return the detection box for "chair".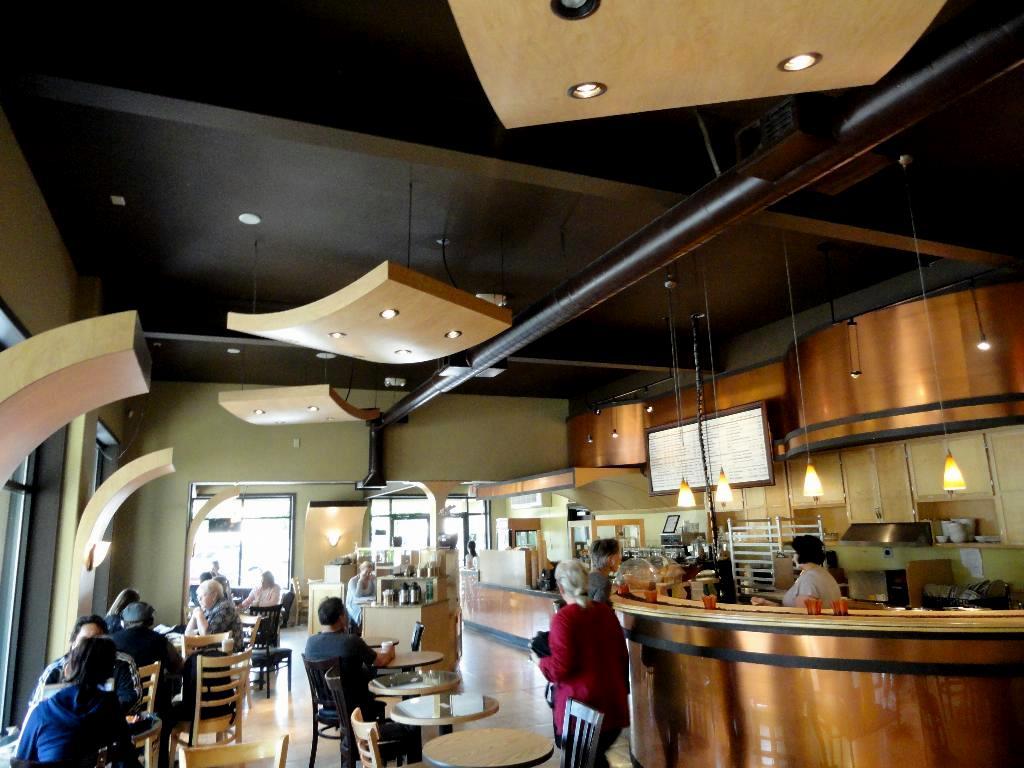
l=301, t=657, r=348, b=767.
